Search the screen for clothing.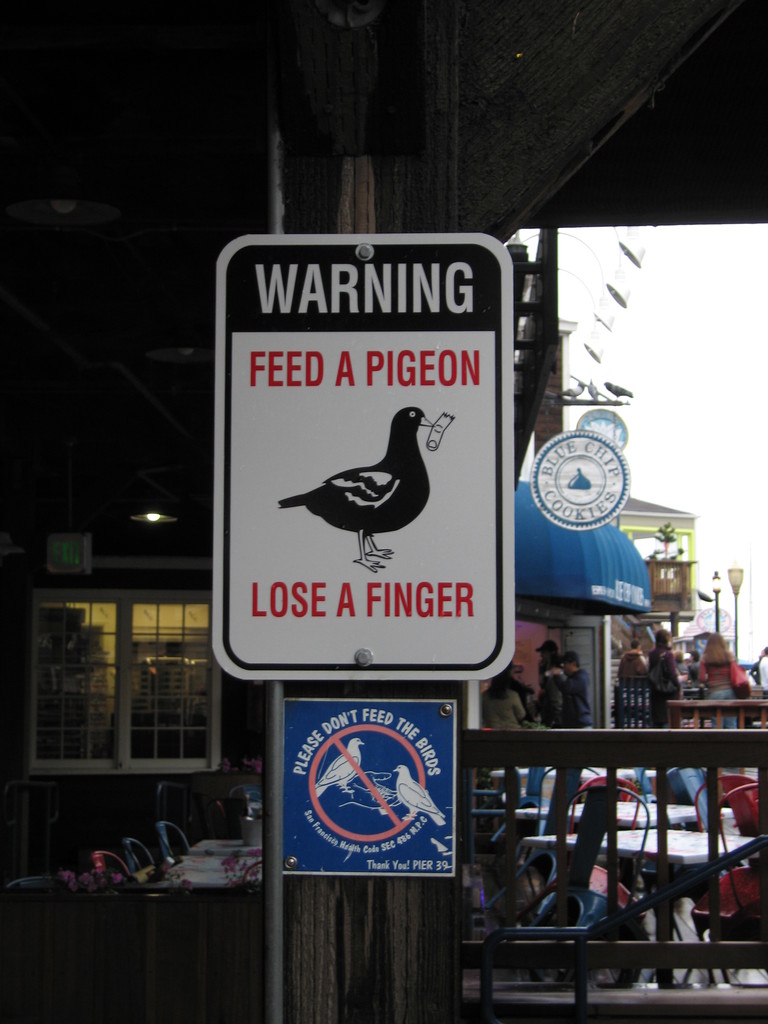
Found at 644, 641, 681, 721.
